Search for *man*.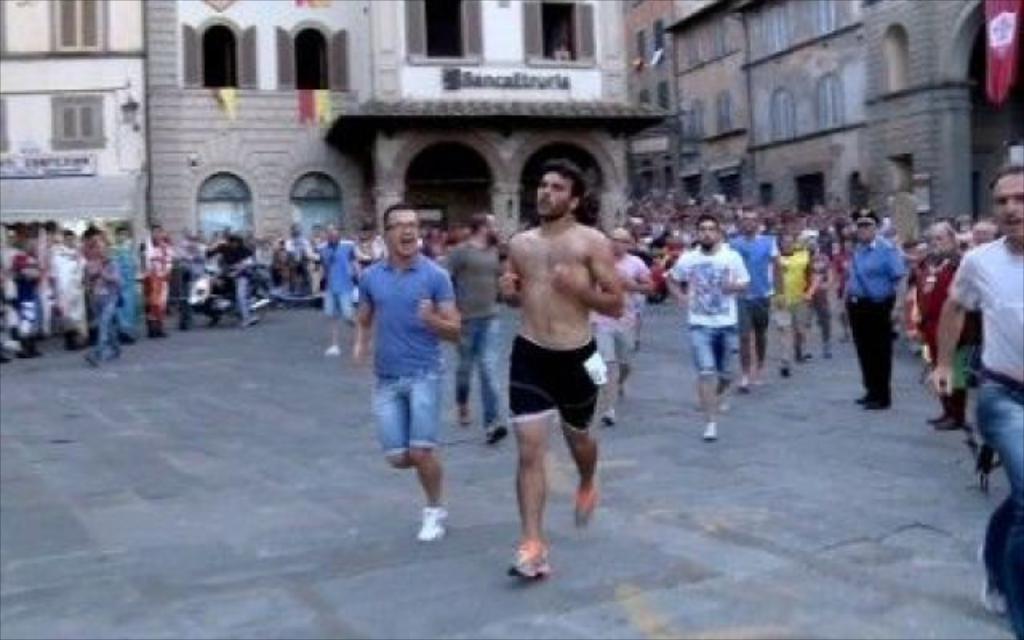
Found at pyautogui.locateOnScreen(838, 206, 907, 414).
